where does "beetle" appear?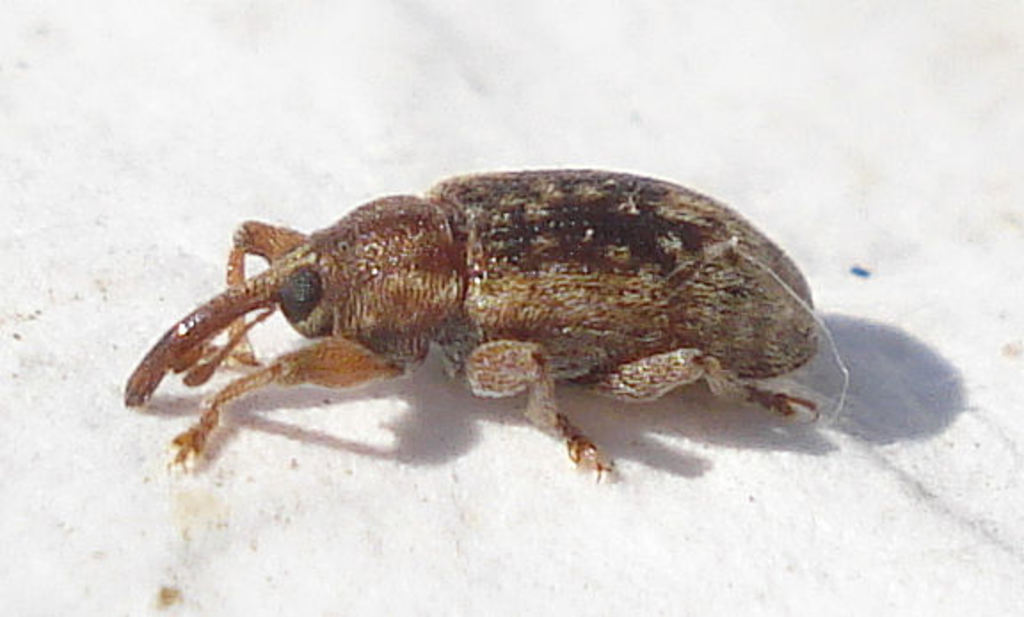
Appears at pyautogui.locateOnScreen(153, 149, 875, 532).
